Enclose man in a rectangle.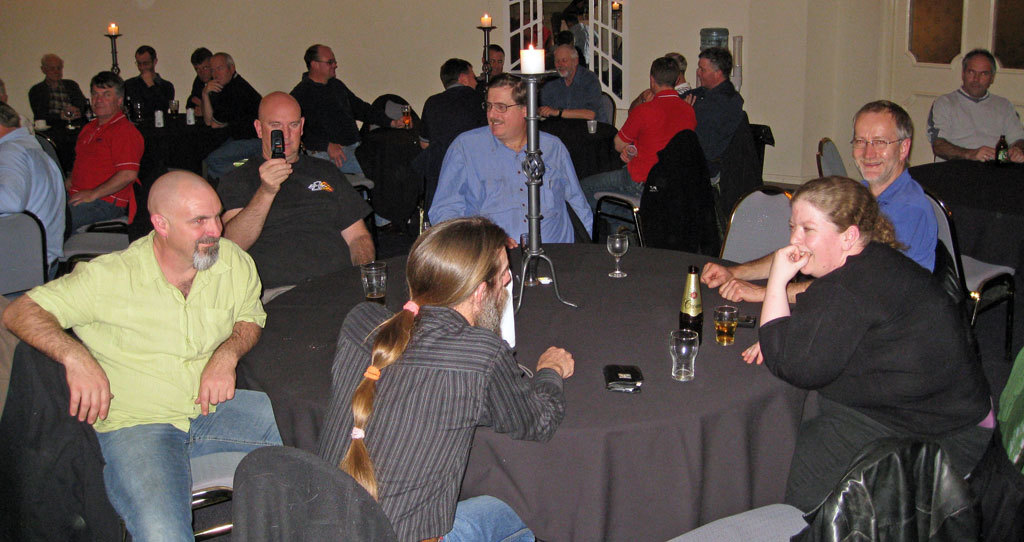
422,74,597,252.
